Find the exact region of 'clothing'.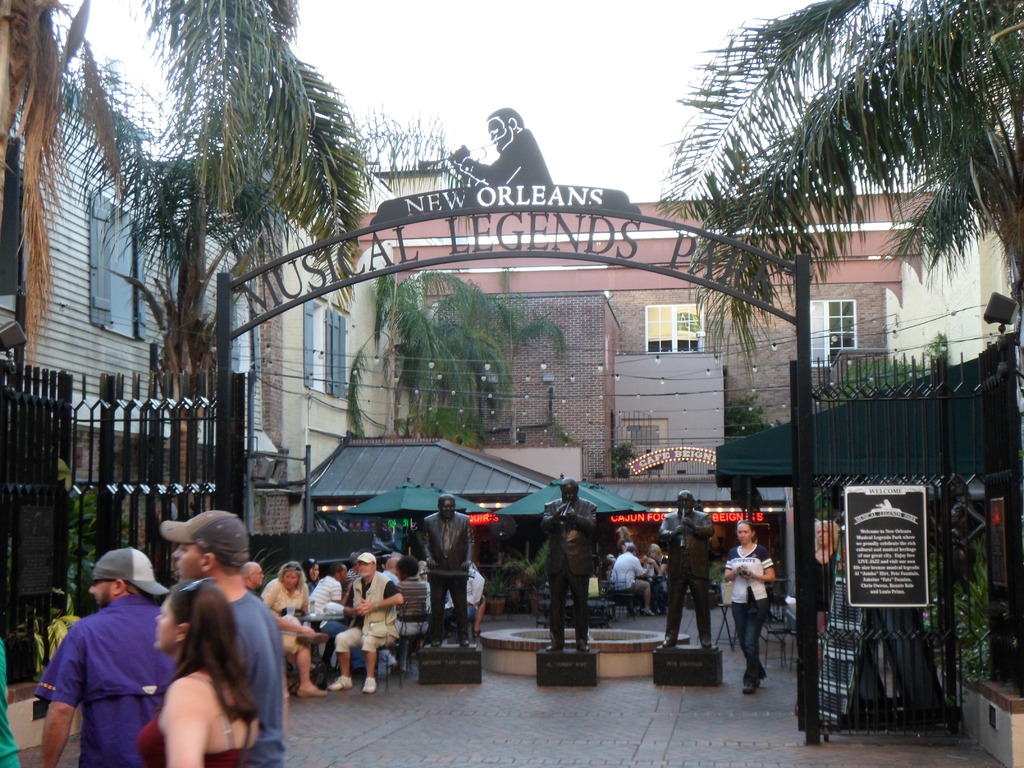
Exact region: (420, 511, 476, 643).
